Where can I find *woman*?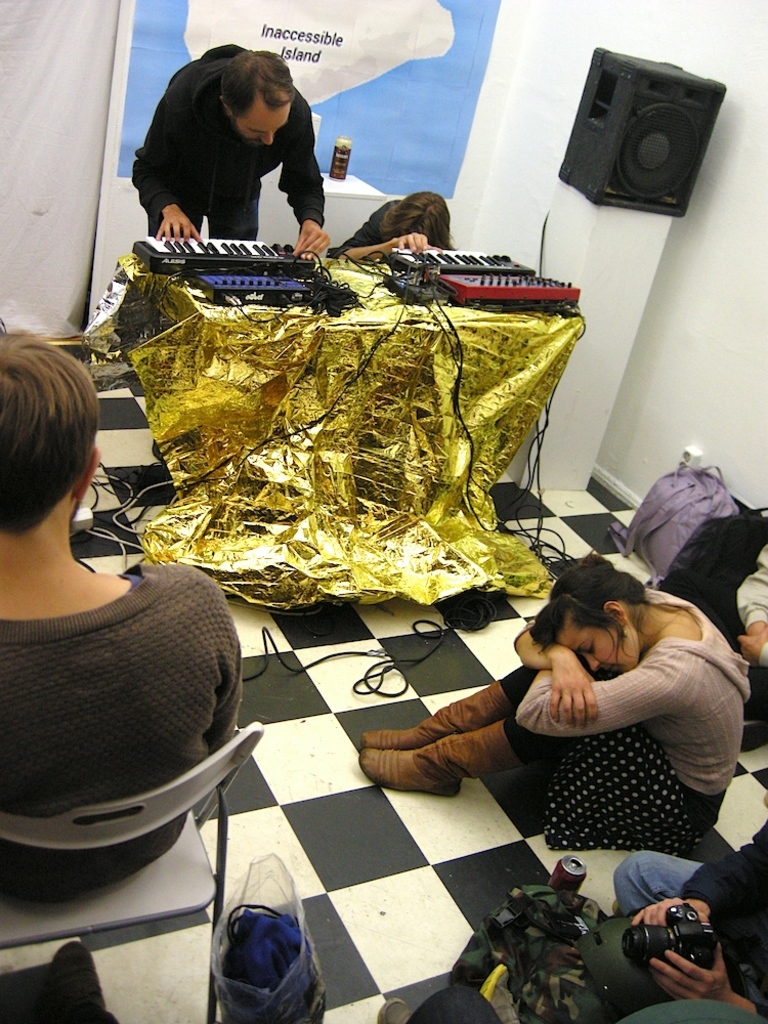
You can find it at BBox(366, 556, 746, 855).
